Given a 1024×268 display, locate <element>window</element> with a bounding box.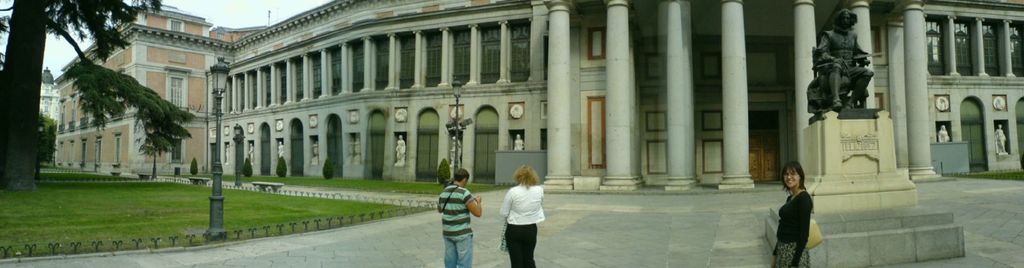
Located: x1=170 y1=17 x2=180 y2=32.
